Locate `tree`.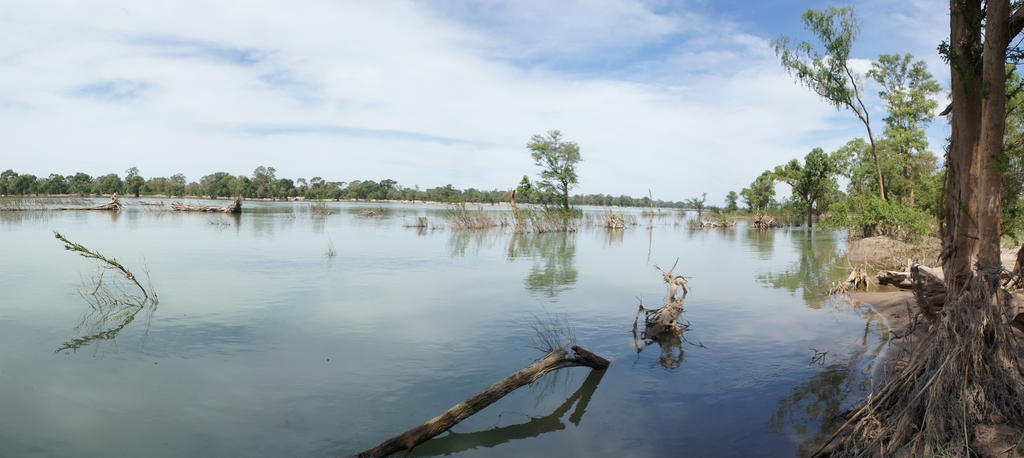
Bounding box: [684,191,703,218].
